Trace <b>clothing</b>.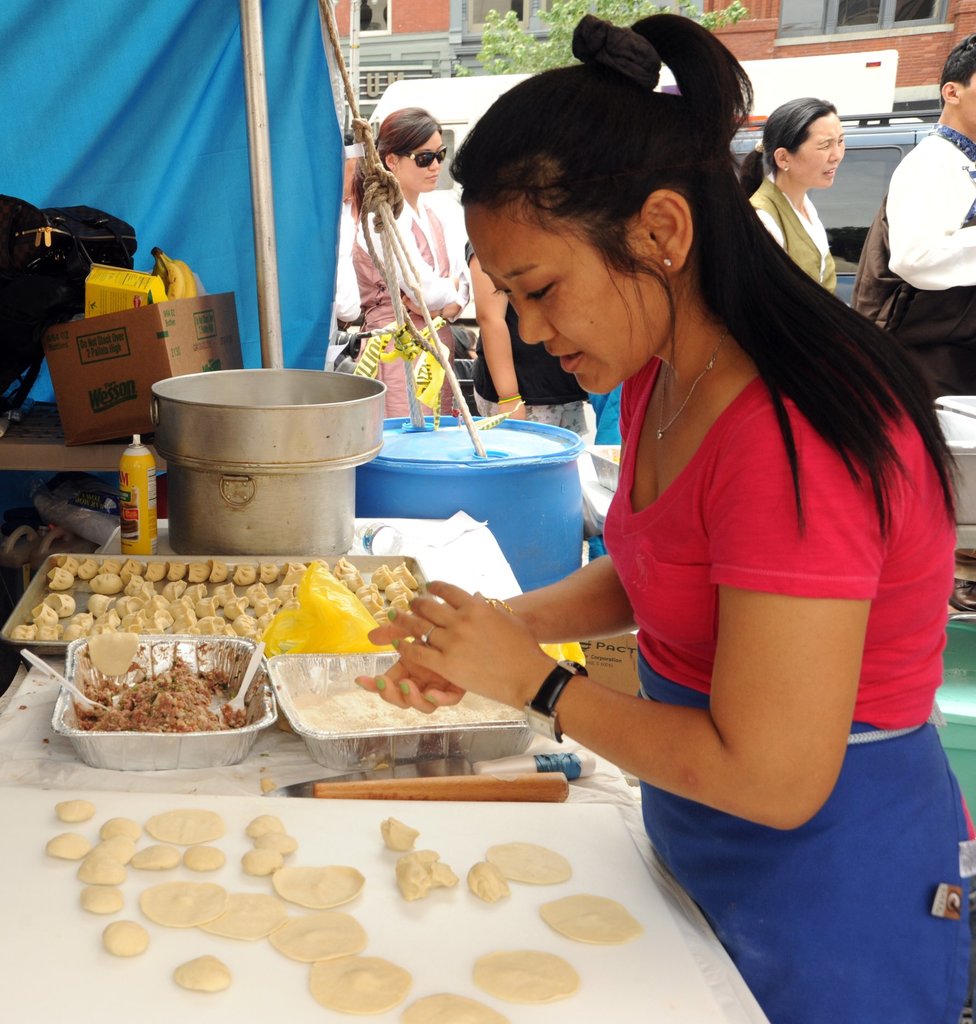
Traced to 754,174,835,299.
